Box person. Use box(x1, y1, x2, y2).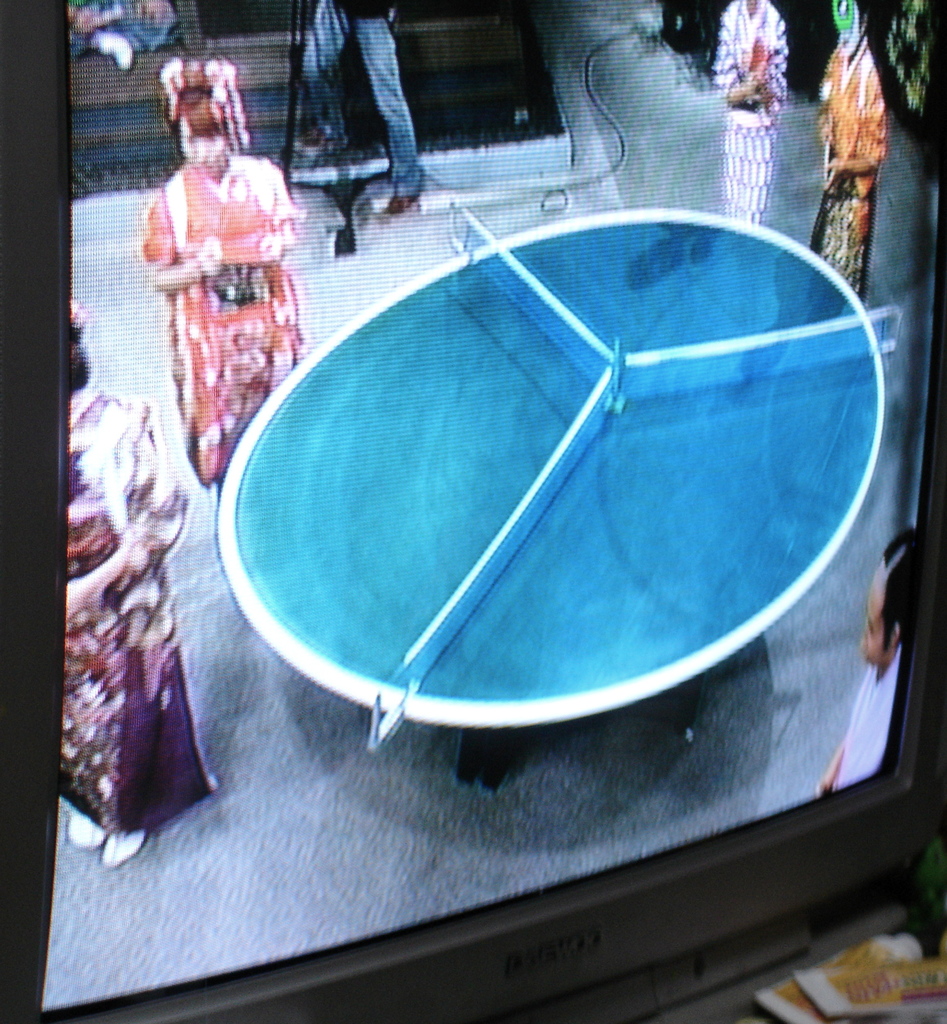
box(814, 532, 925, 786).
